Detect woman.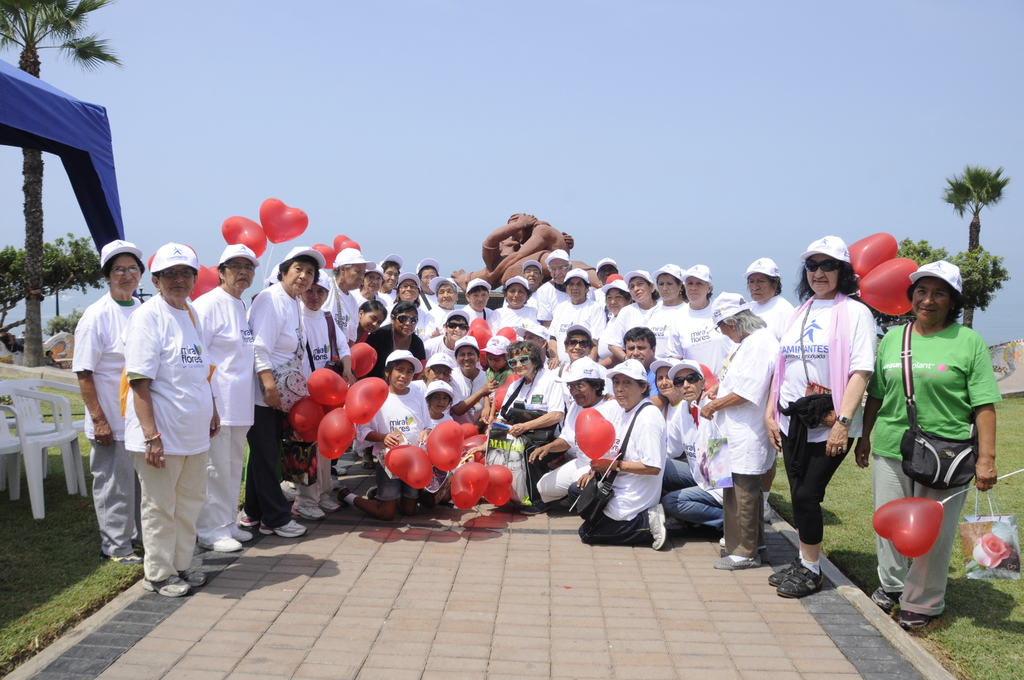
Detected at 641, 263, 685, 360.
